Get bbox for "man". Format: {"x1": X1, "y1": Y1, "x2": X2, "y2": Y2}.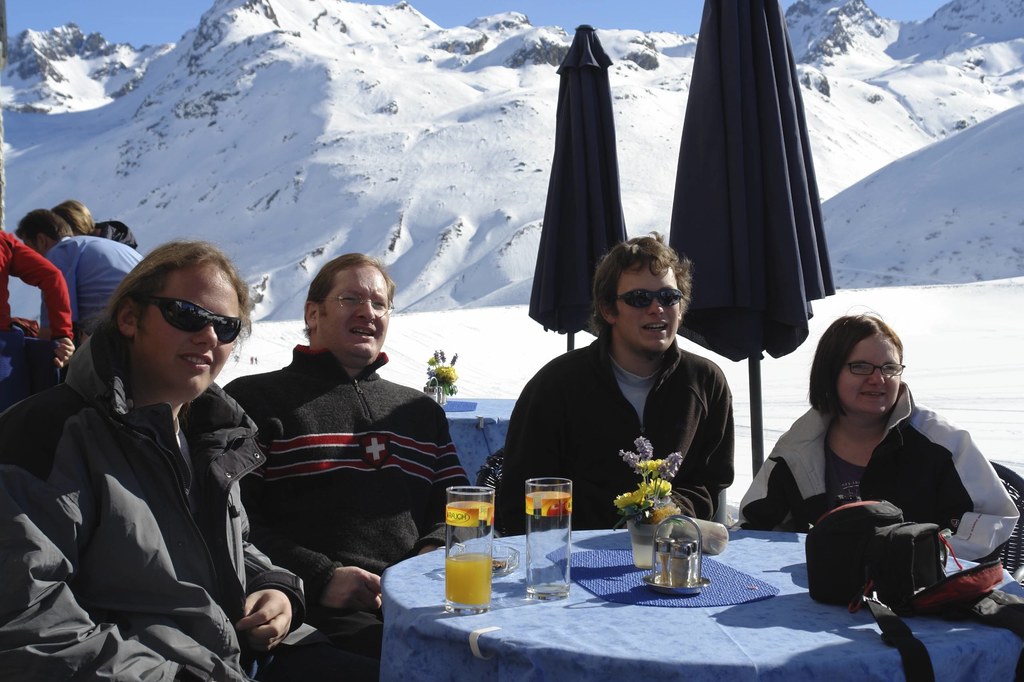
{"x1": 497, "y1": 226, "x2": 737, "y2": 535}.
